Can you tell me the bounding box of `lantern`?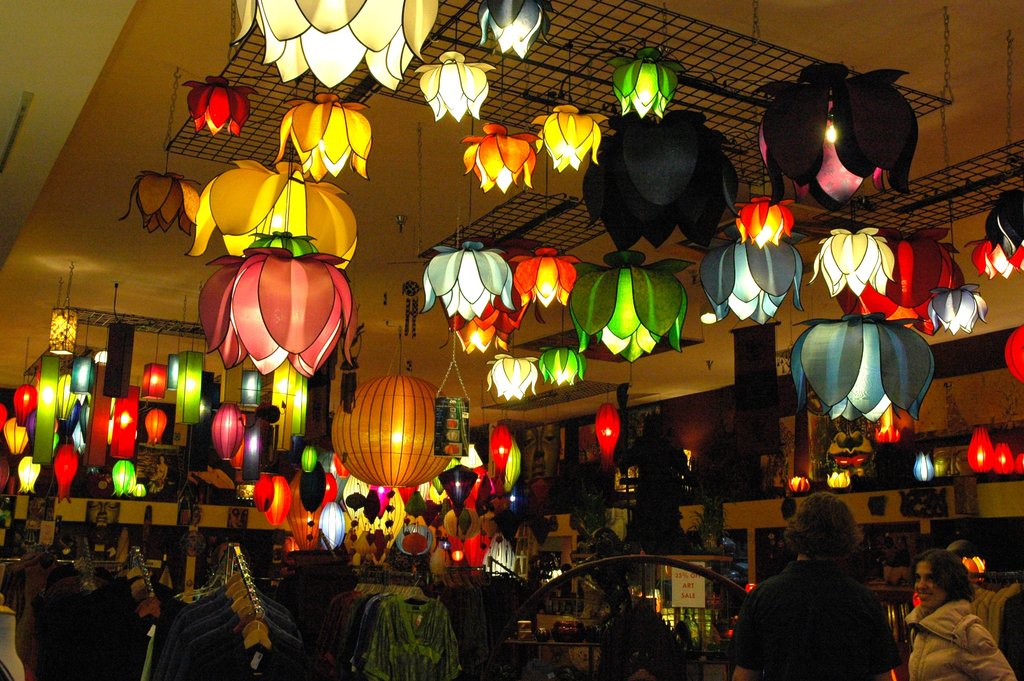
left=279, top=94, right=371, bottom=185.
